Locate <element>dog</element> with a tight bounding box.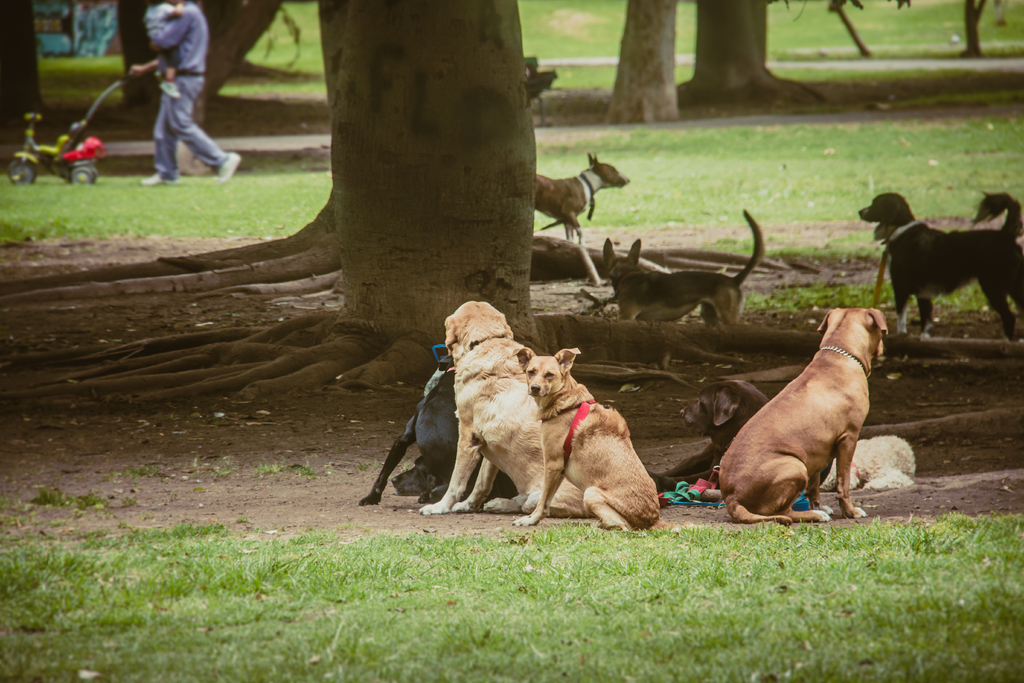
x1=416 y1=299 x2=545 y2=515.
